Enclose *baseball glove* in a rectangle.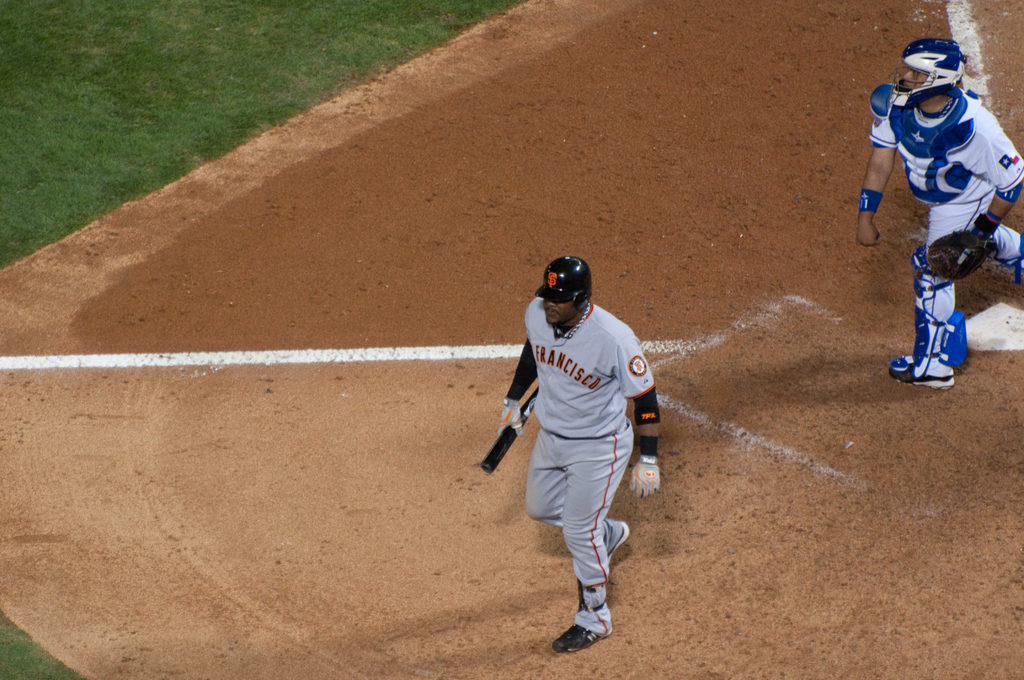
496, 397, 525, 439.
